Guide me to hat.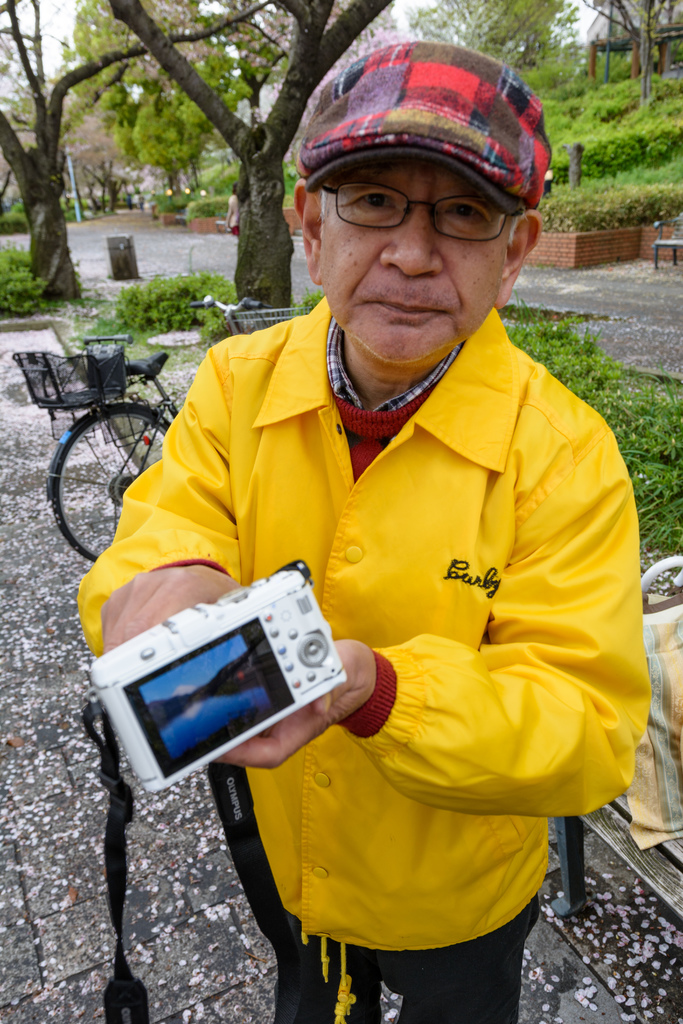
Guidance: <box>297,40,550,231</box>.
